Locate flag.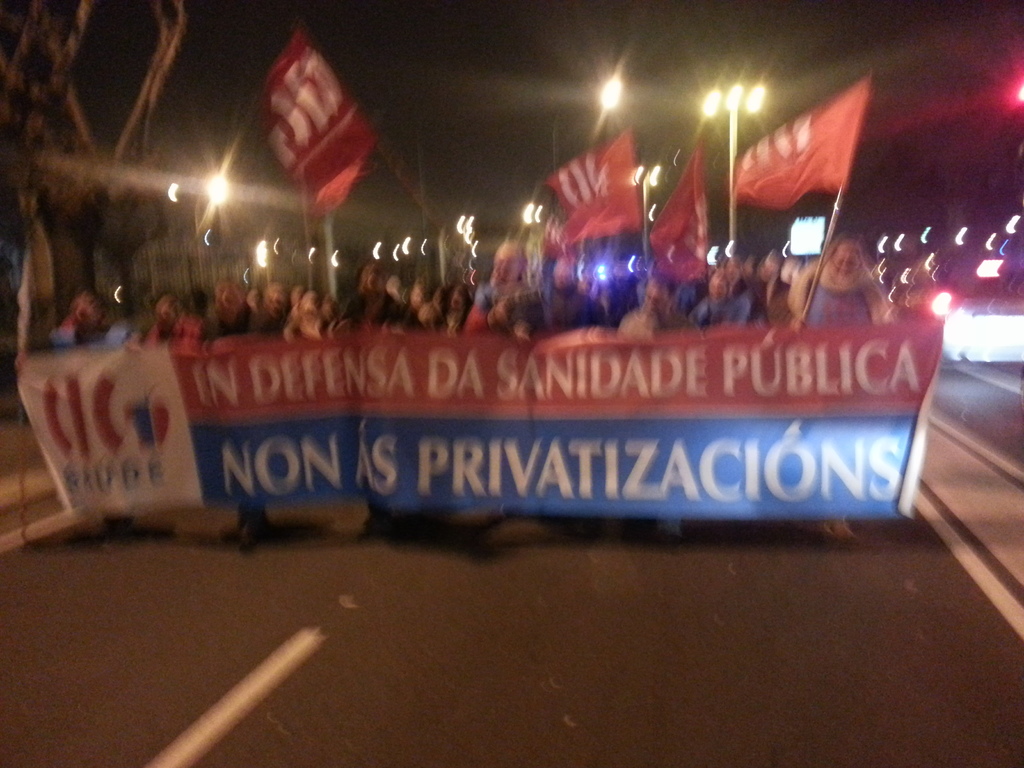
Bounding box: 720,83,873,223.
